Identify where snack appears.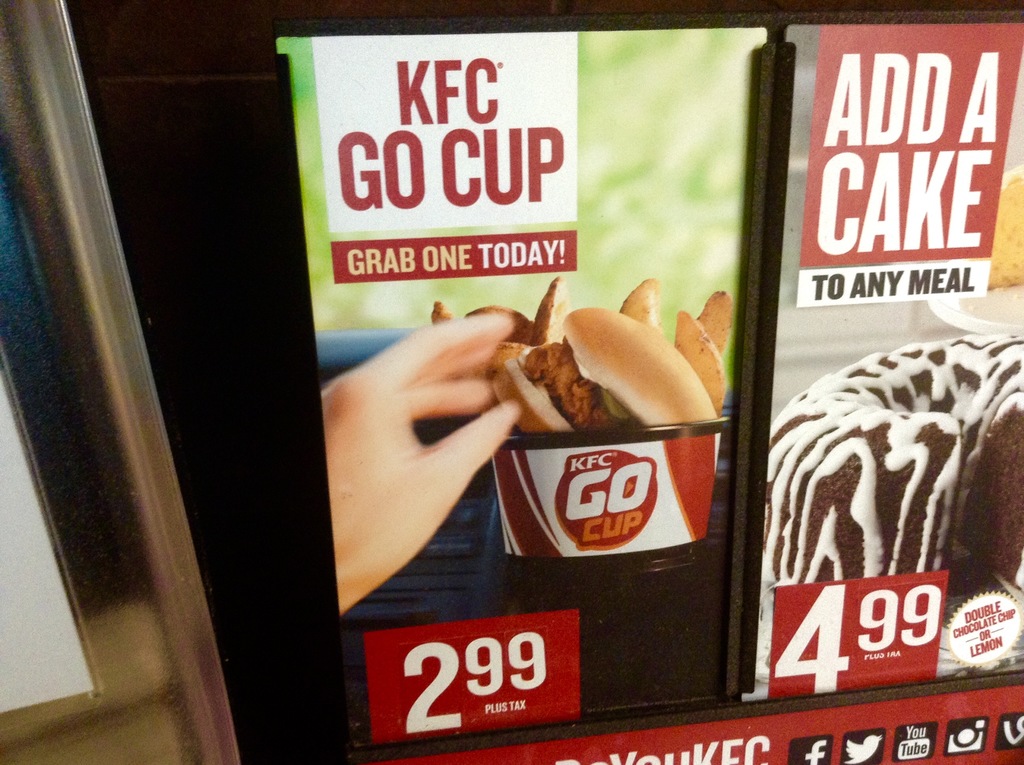
Appears at <box>764,332,1023,626</box>.
